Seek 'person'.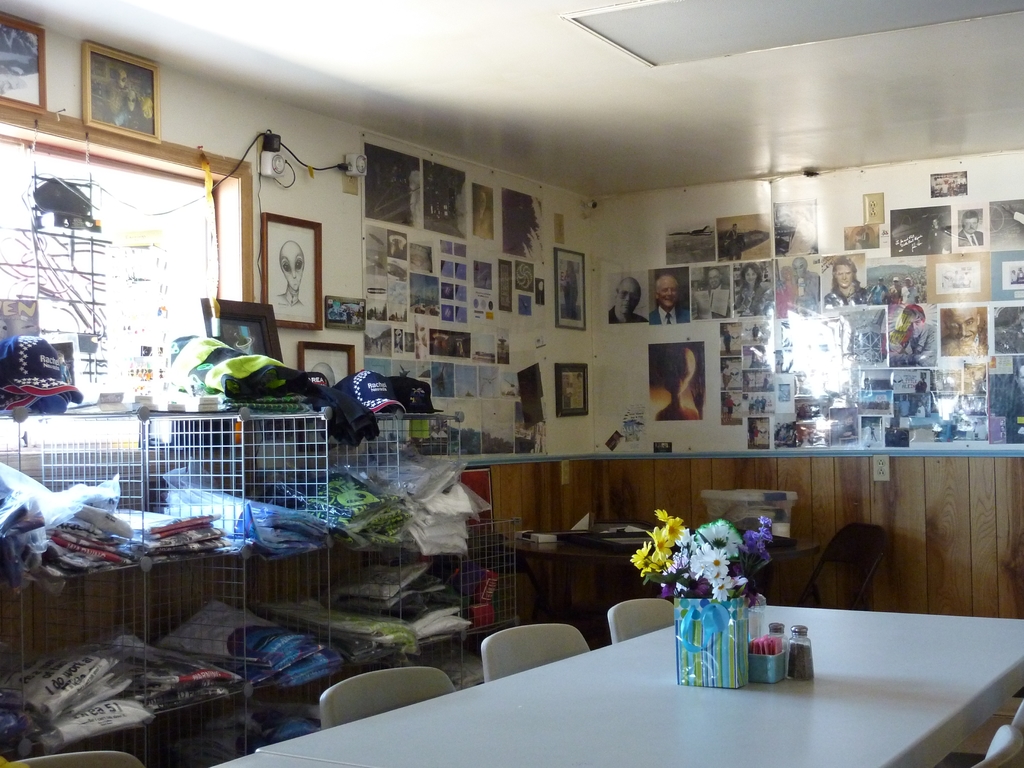
1007, 363, 1023, 442.
